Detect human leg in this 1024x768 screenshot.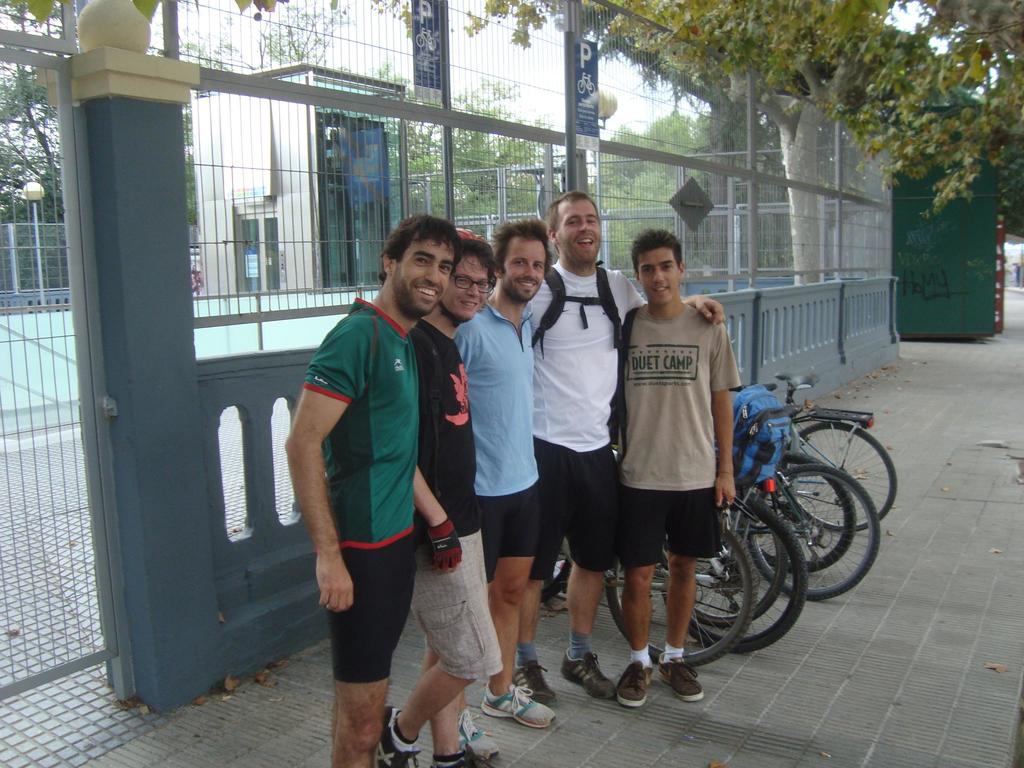
Detection: bbox(430, 648, 484, 767).
